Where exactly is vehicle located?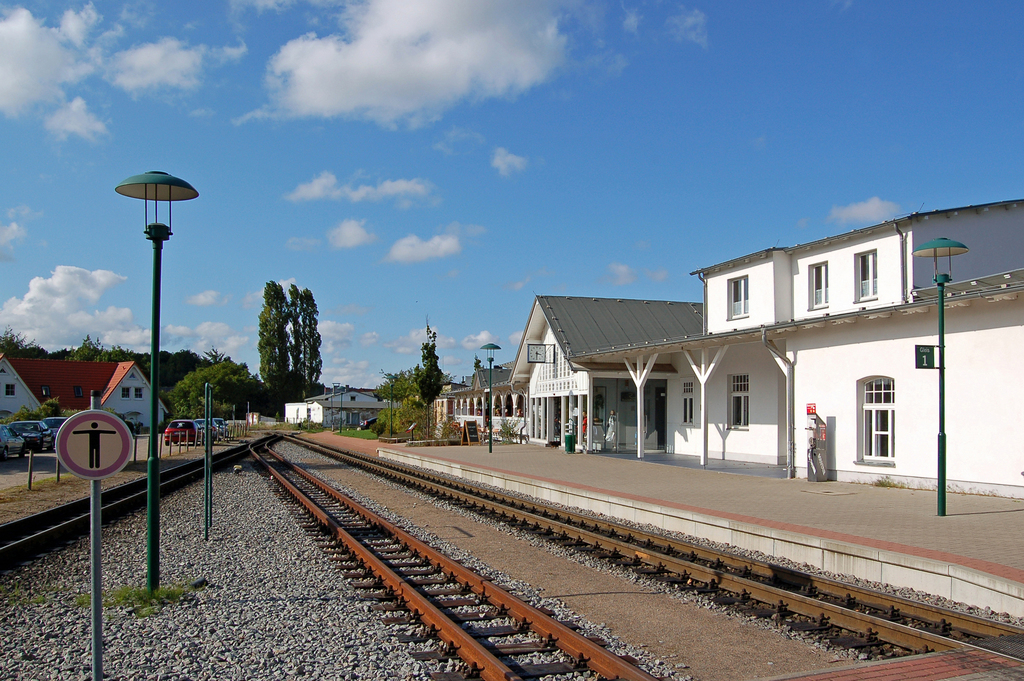
Its bounding box is 159/414/209/448.
